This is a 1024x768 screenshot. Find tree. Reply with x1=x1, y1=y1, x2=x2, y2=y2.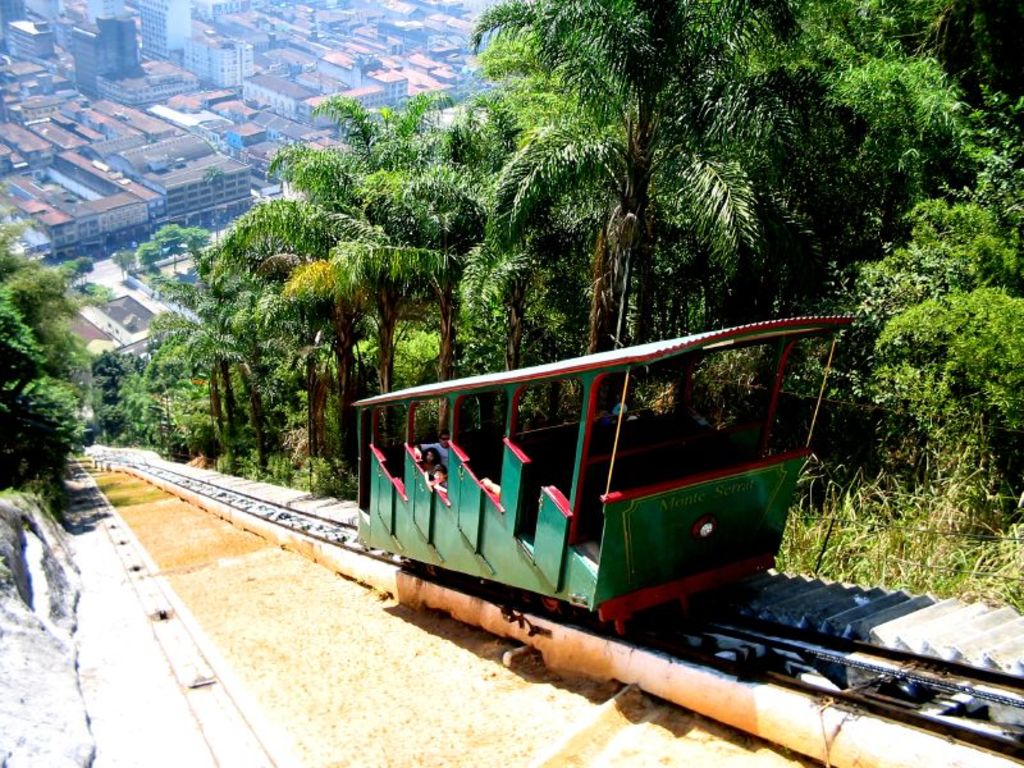
x1=863, y1=282, x2=1023, y2=477.
